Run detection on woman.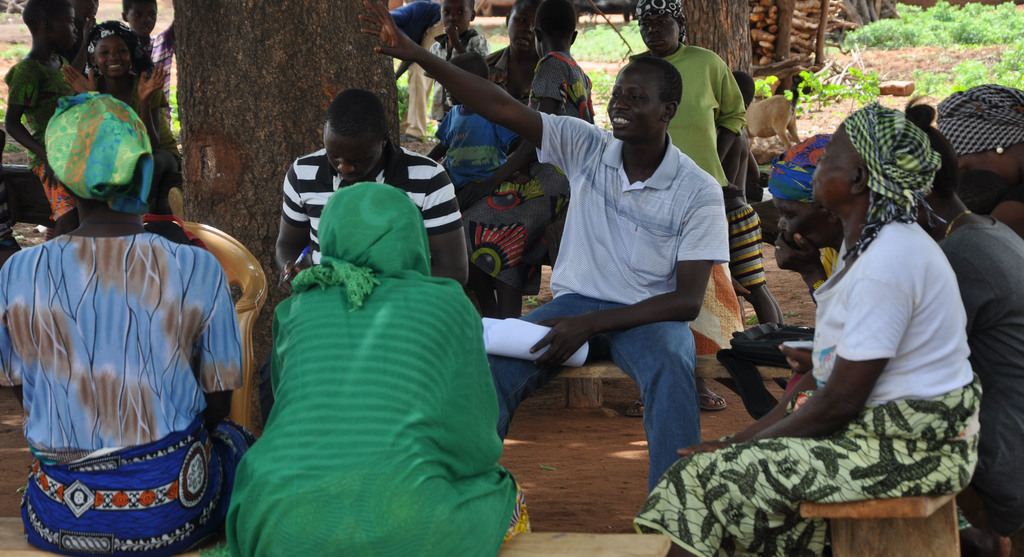
Result: 630 102 982 556.
